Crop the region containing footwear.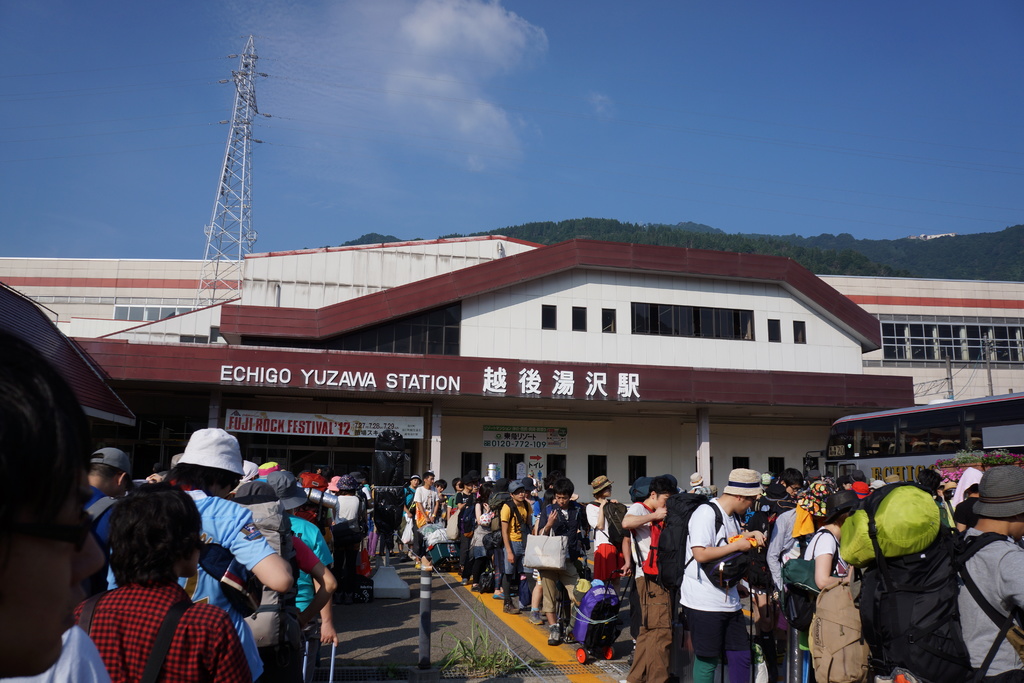
Crop region: 547,619,570,650.
